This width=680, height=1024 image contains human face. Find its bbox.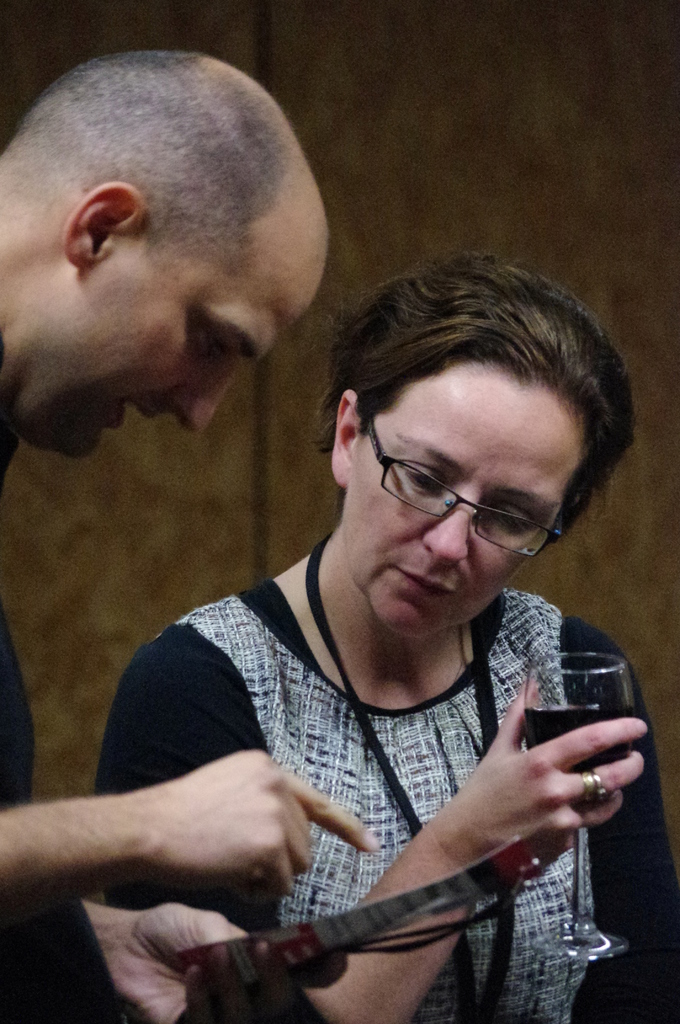
detection(3, 248, 315, 461).
